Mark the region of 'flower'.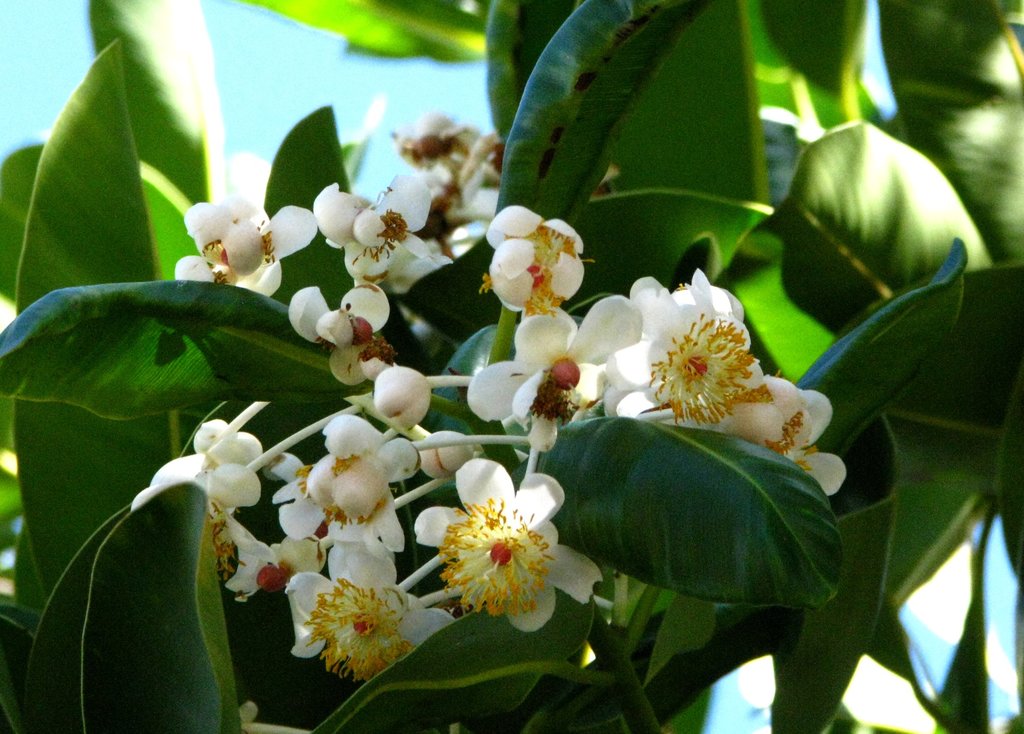
Region: select_region(228, 524, 332, 602).
